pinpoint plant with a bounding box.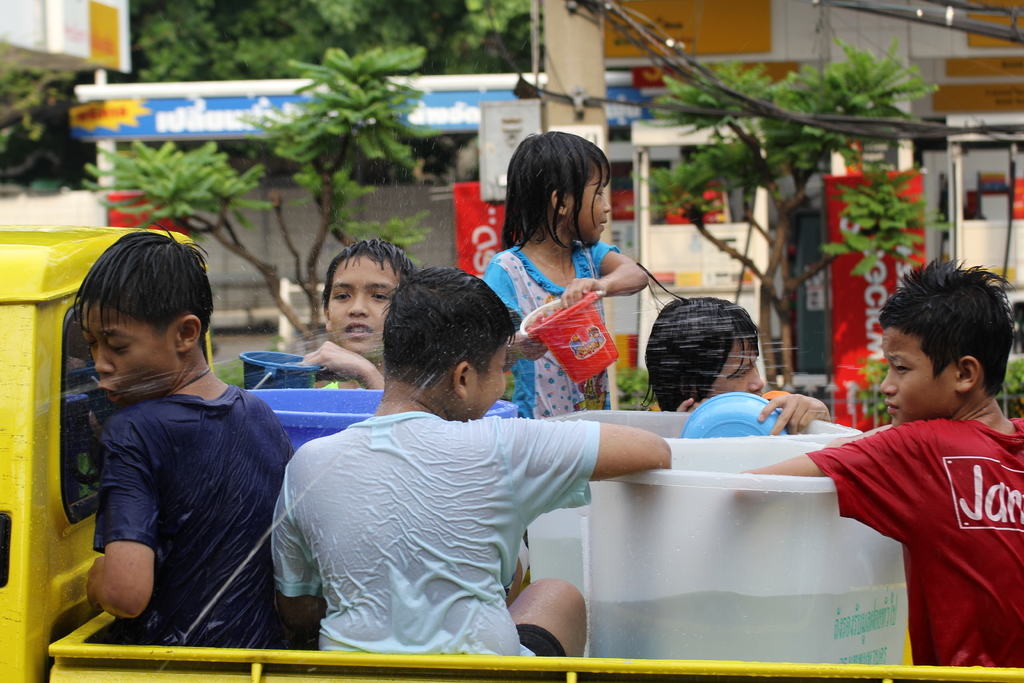
[x1=618, y1=363, x2=649, y2=403].
